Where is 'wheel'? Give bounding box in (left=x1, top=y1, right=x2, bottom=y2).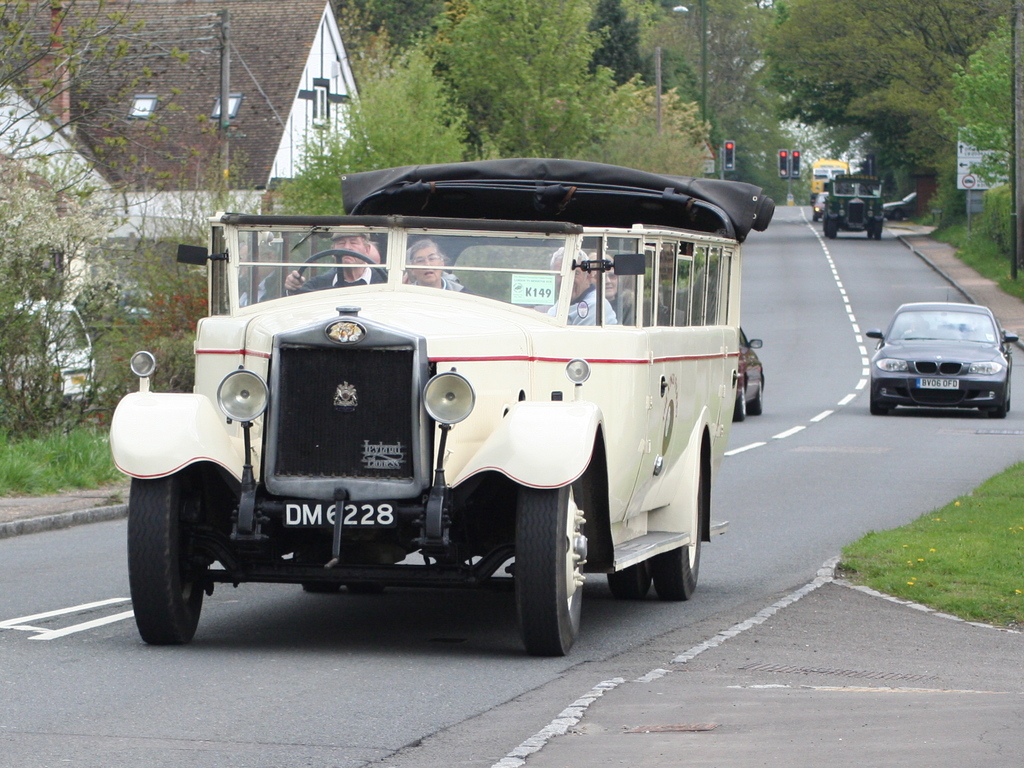
(left=870, top=399, right=888, bottom=415).
